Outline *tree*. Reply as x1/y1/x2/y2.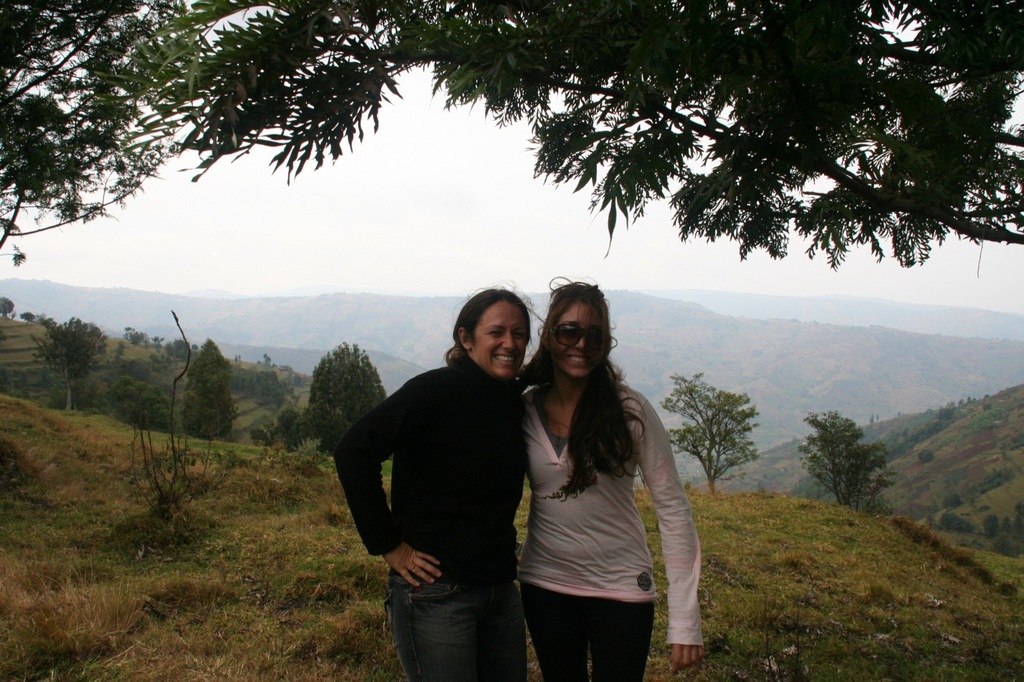
0/294/14/317.
